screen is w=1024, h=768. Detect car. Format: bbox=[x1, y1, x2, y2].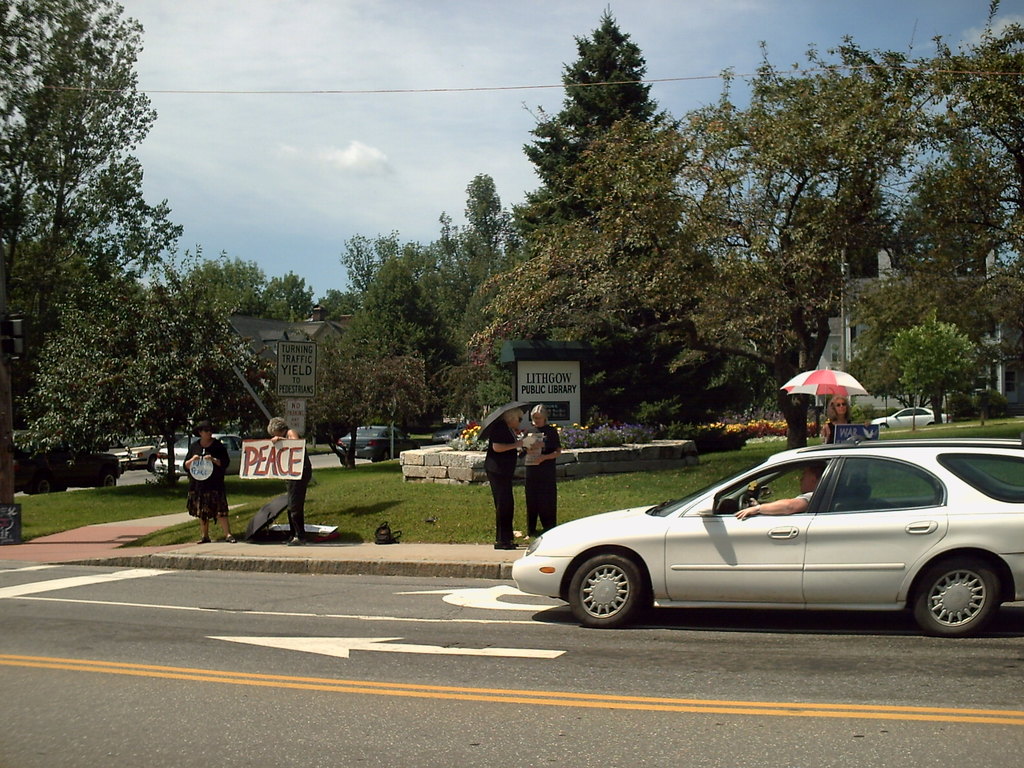
bbox=[151, 435, 240, 477].
